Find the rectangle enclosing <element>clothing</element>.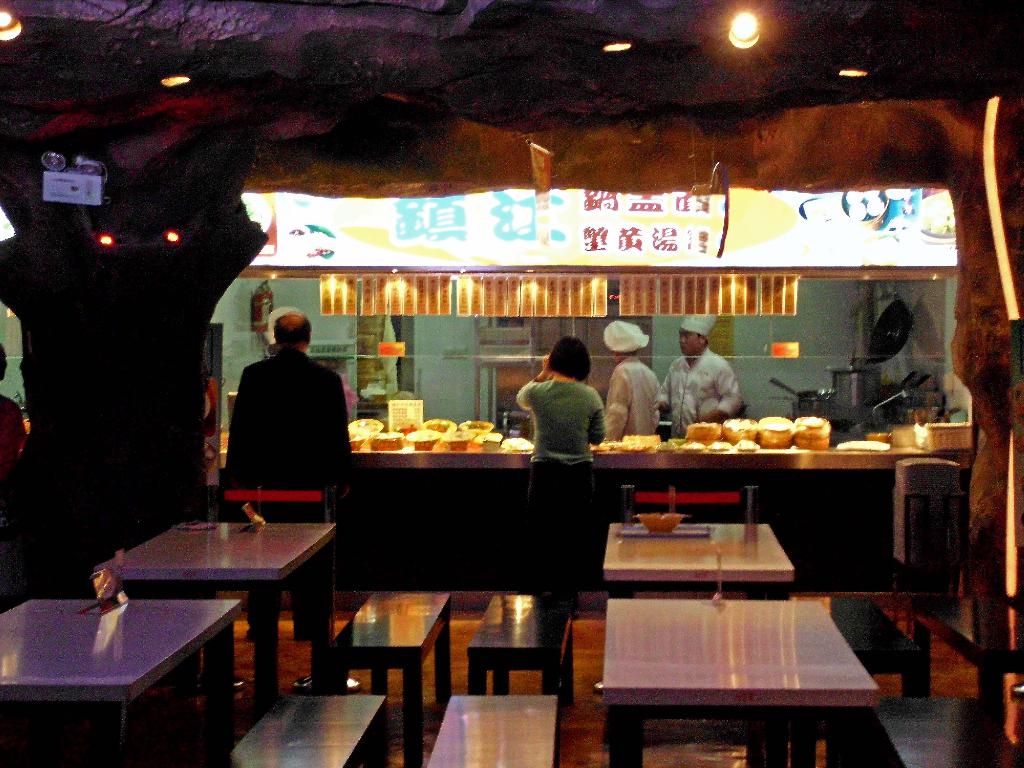
l=516, t=379, r=611, b=596.
